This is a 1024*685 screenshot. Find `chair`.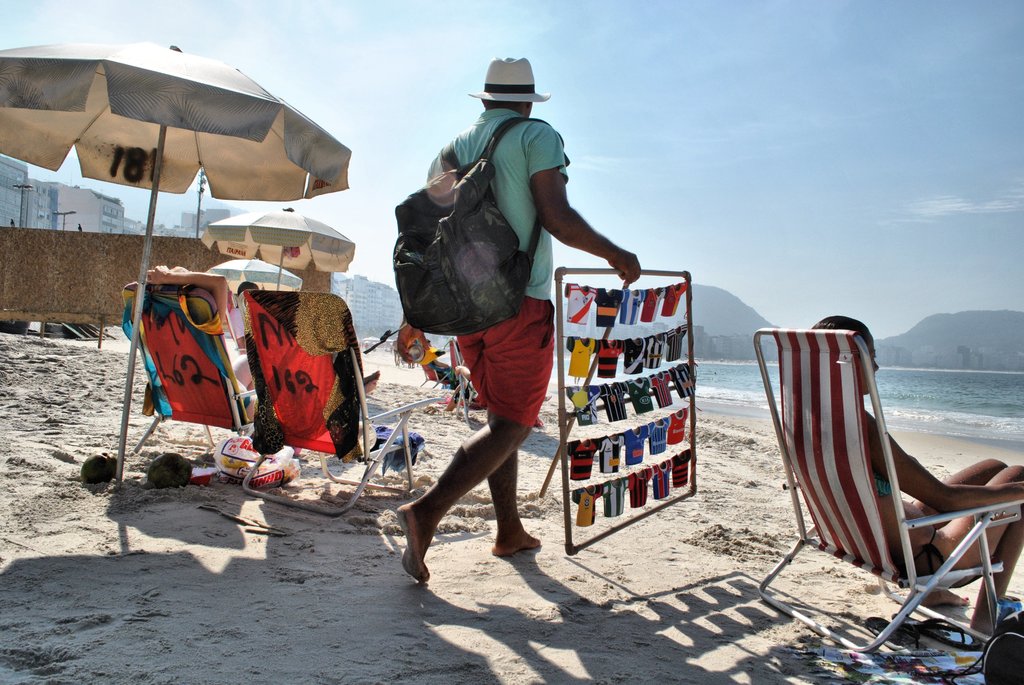
Bounding box: {"left": 119, "top": 279, "right": 266, "bottom": 484}.
